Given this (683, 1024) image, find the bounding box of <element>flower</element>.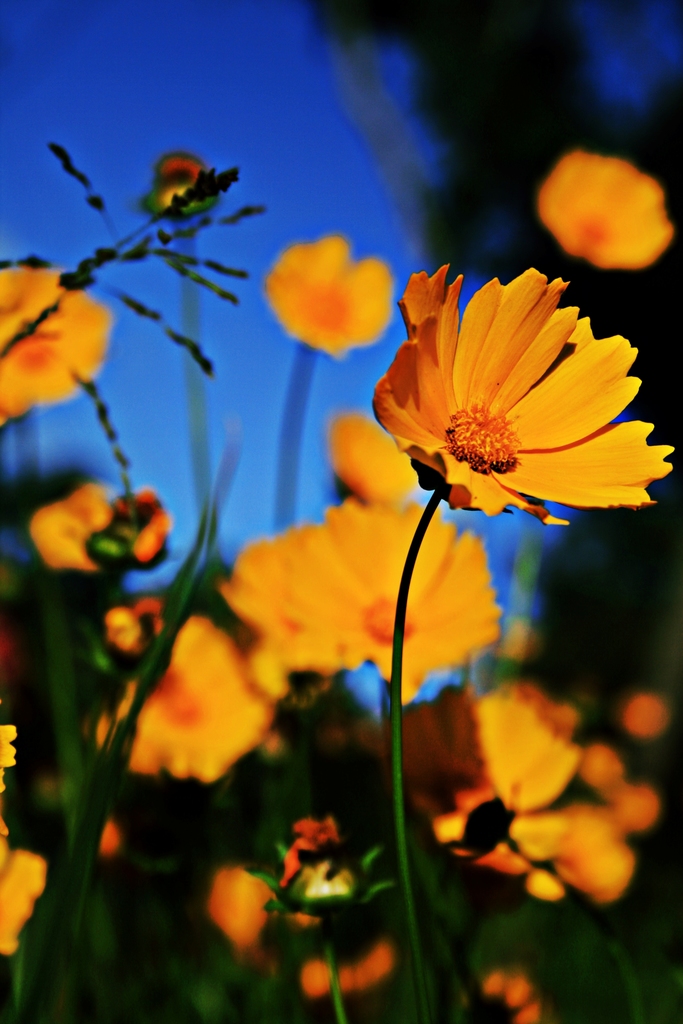
bbox(225, 536, 369, 695).
